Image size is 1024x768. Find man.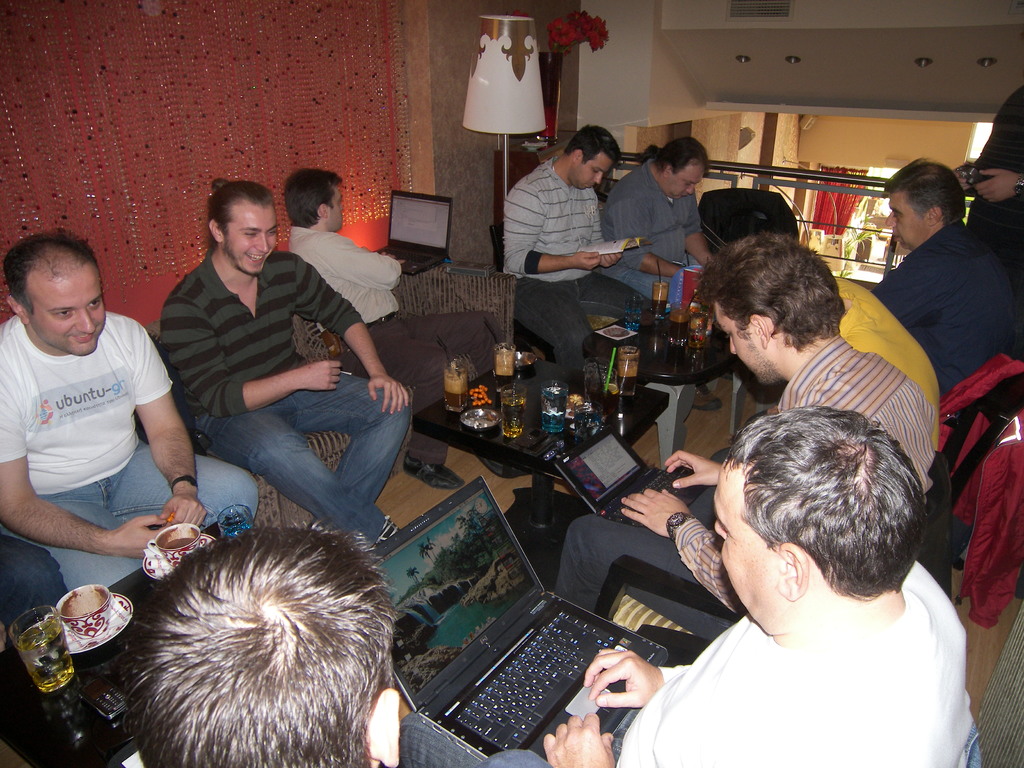
bbox=[287, 172, 504, 483].
